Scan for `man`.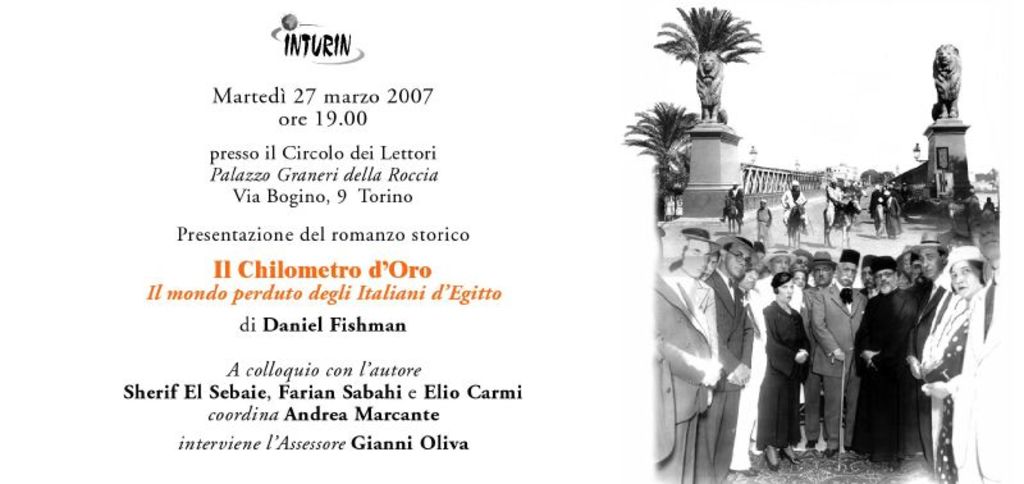
Scan result: (x1=873, y1=259, x2=904, y2=297).
